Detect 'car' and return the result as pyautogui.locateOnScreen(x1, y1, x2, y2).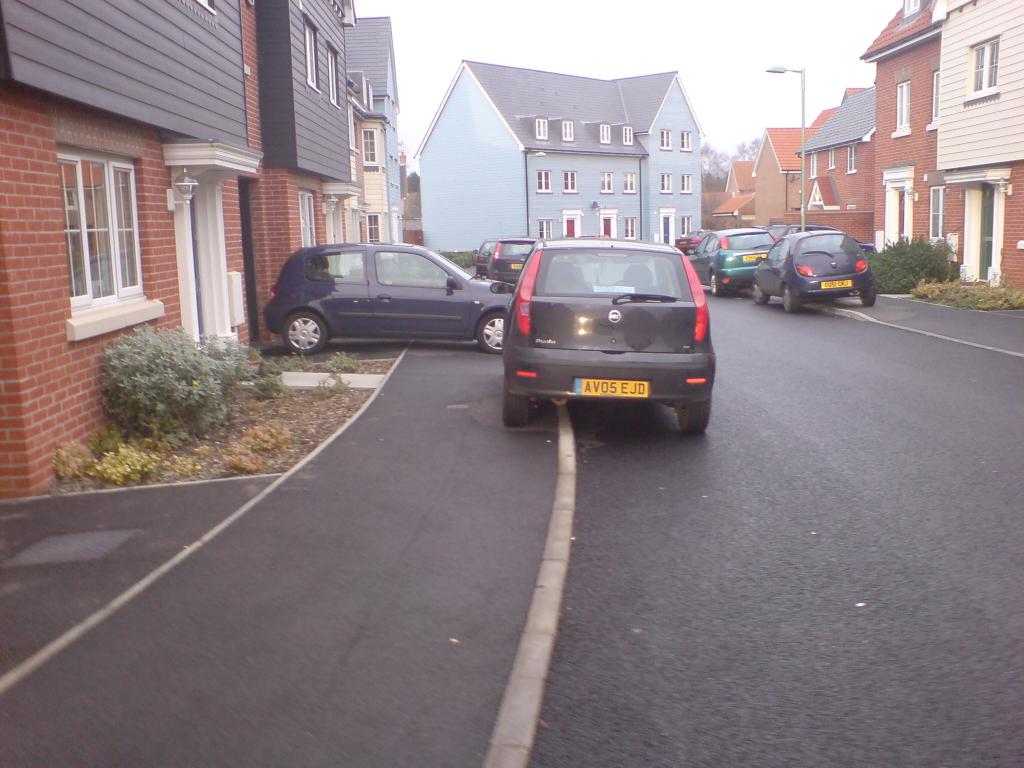
pyautogui.locateOnScreen(489, 236, 540, 282).
